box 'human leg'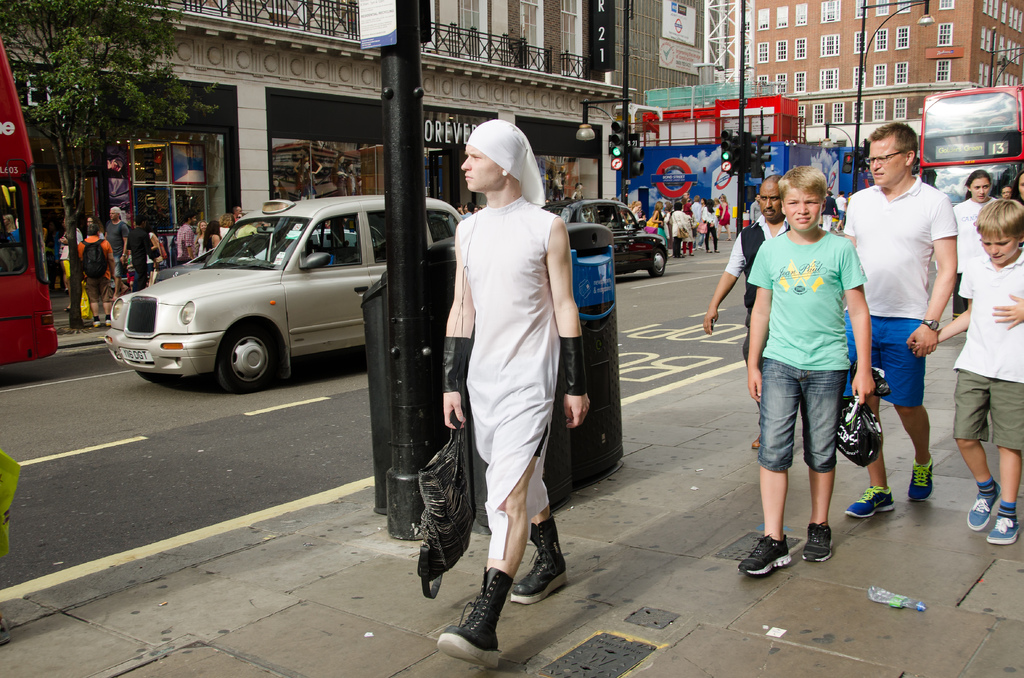
detection(957, 375, 1001, 531)
